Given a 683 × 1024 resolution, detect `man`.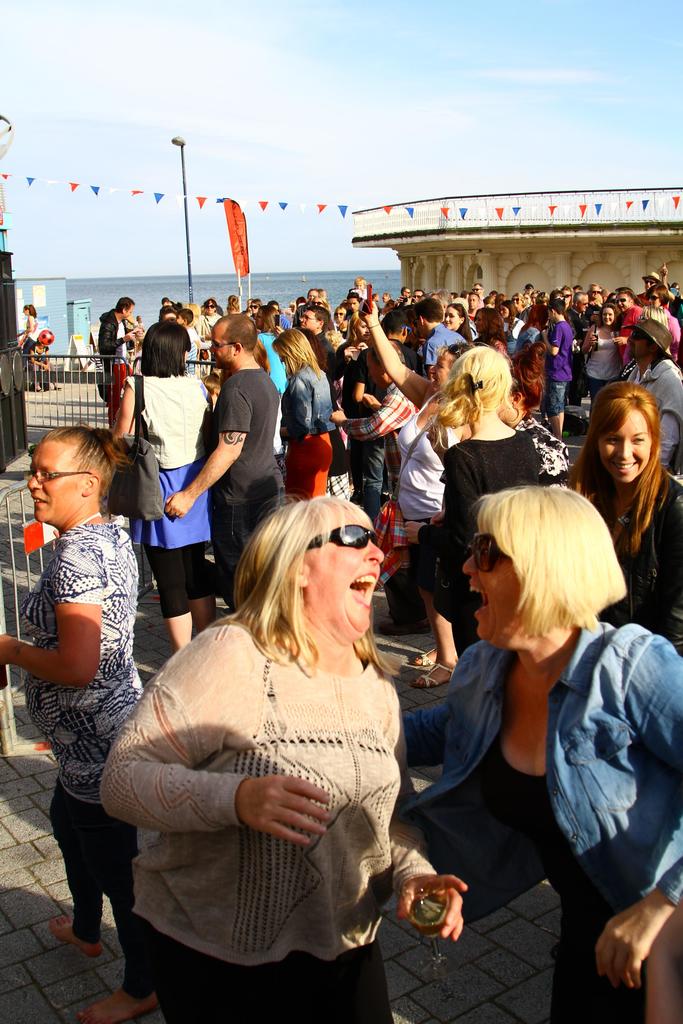
410 297 467 381.
